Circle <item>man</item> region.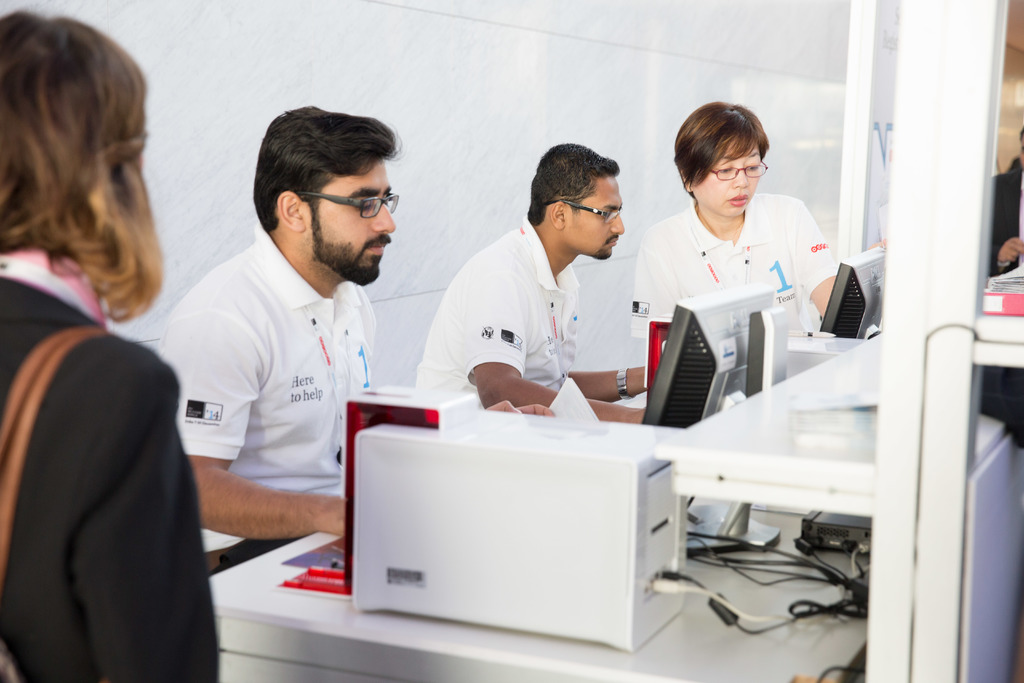
Region: x1=412, y1=136, x2=652, y2=423.
